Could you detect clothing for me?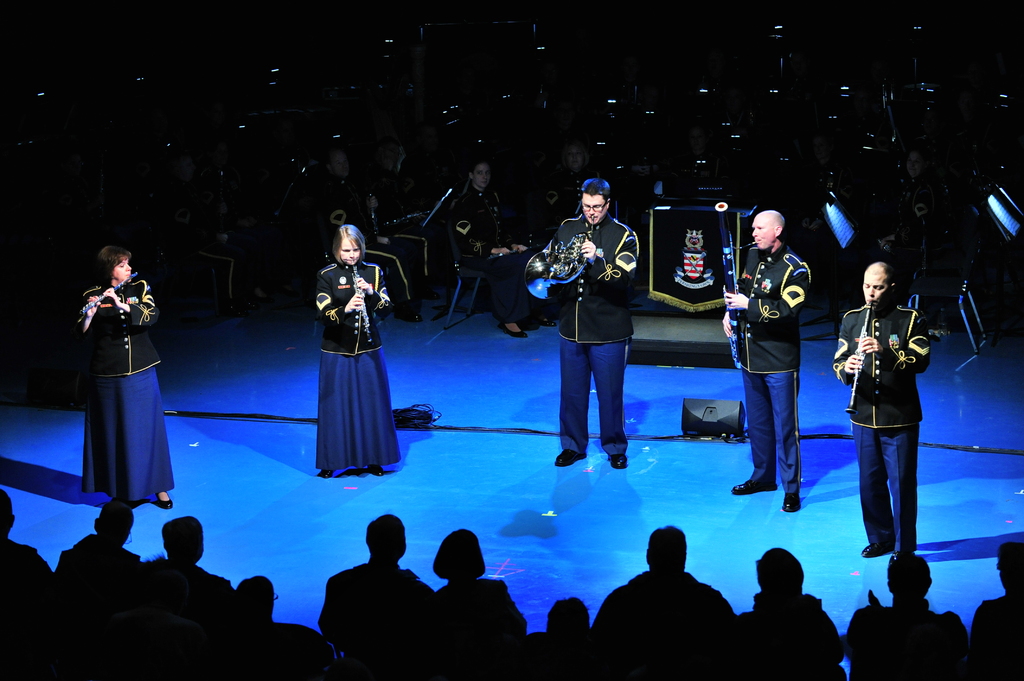
Detection result: box(521, 209, 648, 454).
